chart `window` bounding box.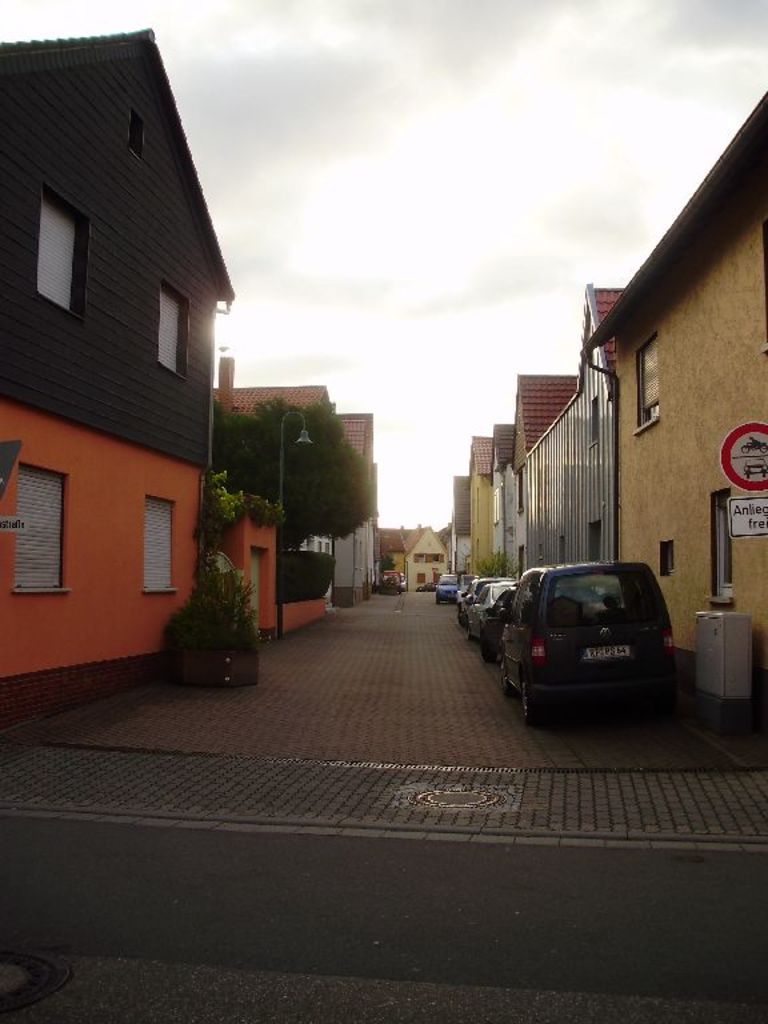
Charted: <bbox>155, 280, 191, 373</bbox>.
